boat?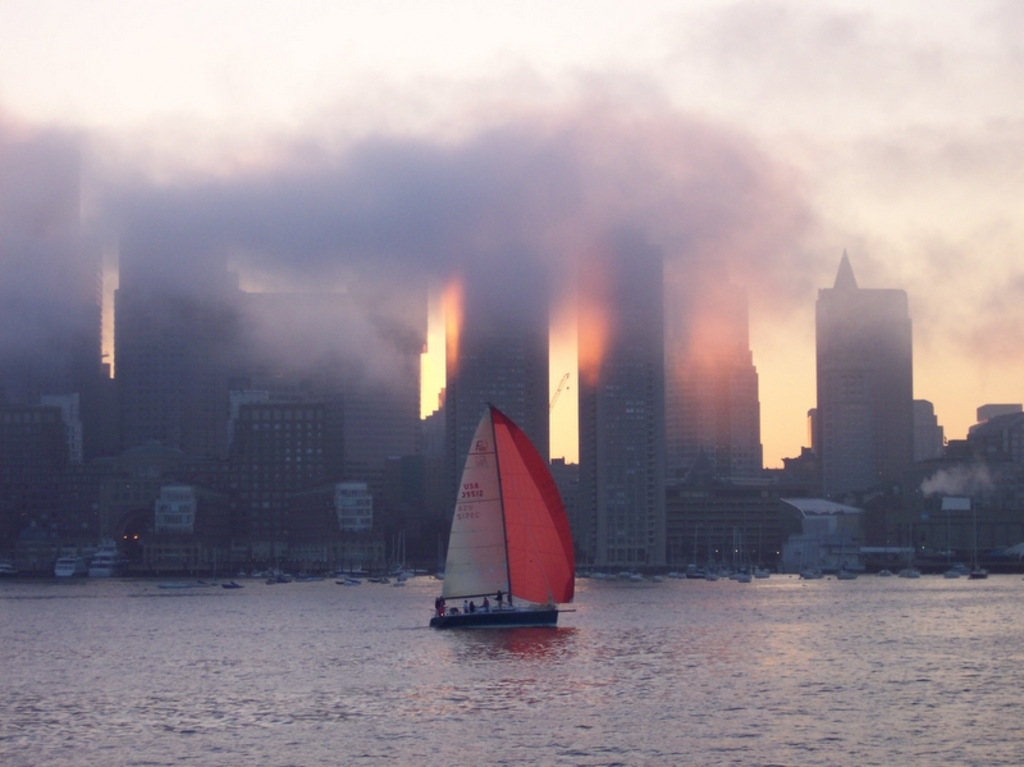
<region>833, 569, 852, 577</region>
